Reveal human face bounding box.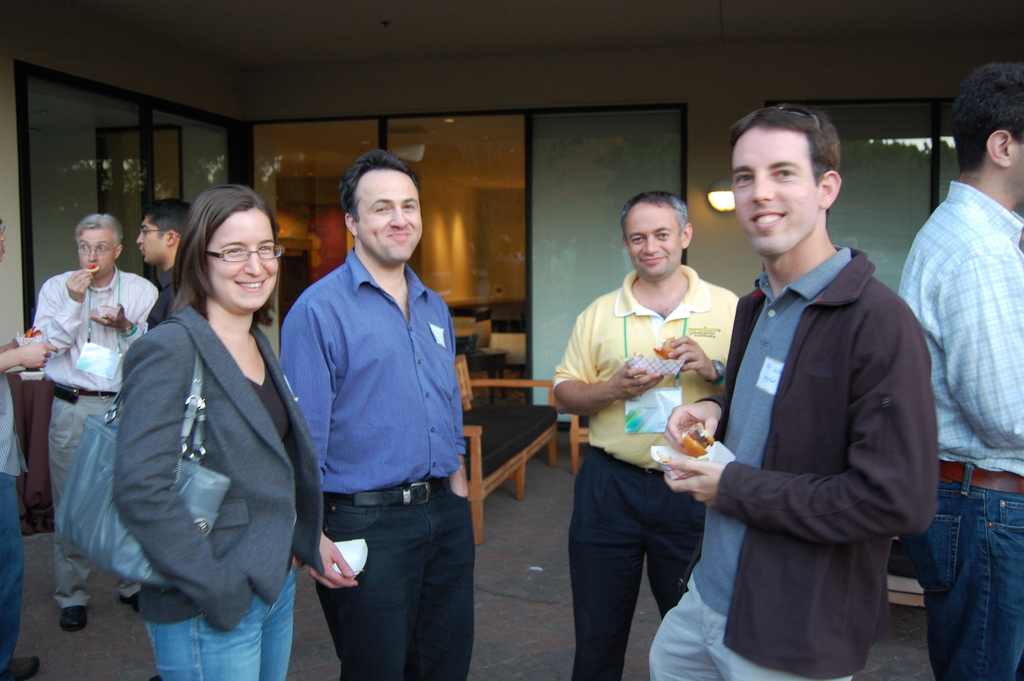
Revealed: (136, 218, 165, 261).
